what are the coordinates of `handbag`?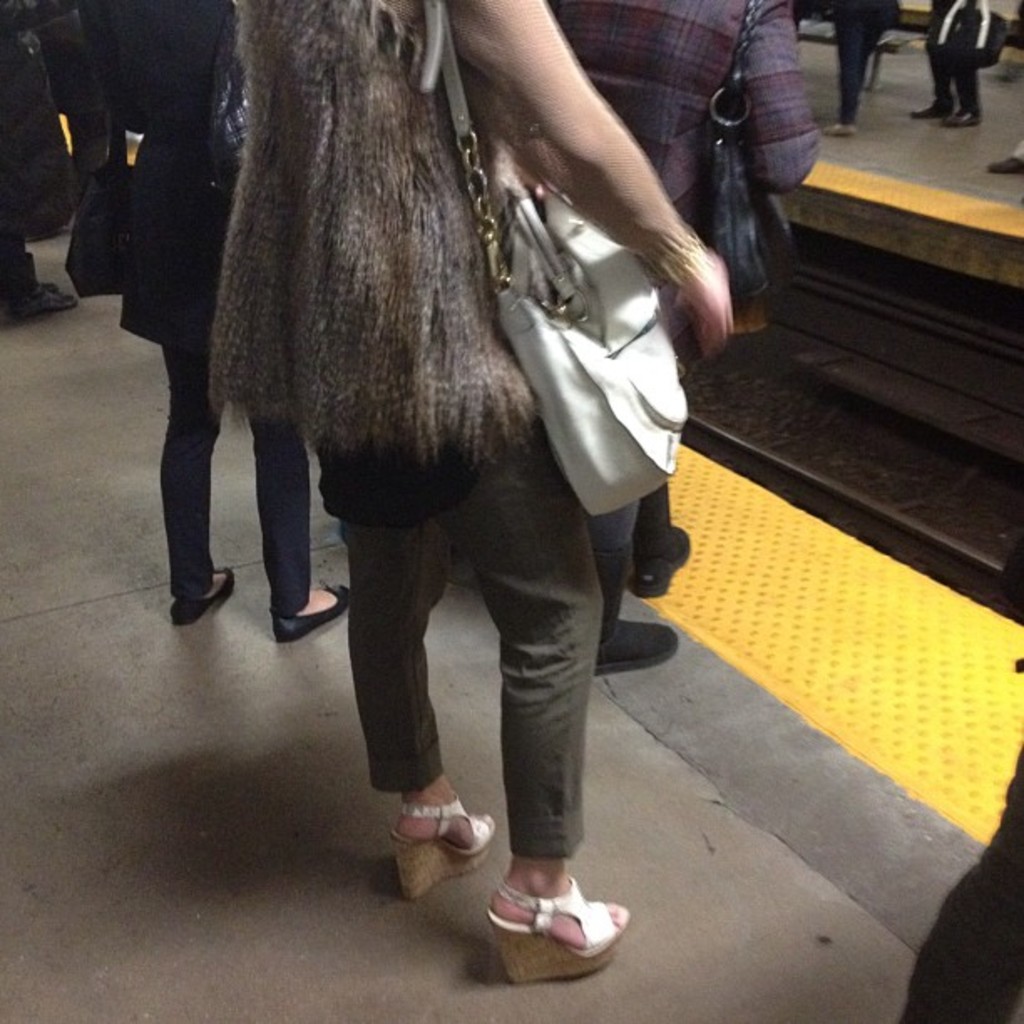
{"x1": 59, "y1": 2, "x2": 137, "y2": 305}.
